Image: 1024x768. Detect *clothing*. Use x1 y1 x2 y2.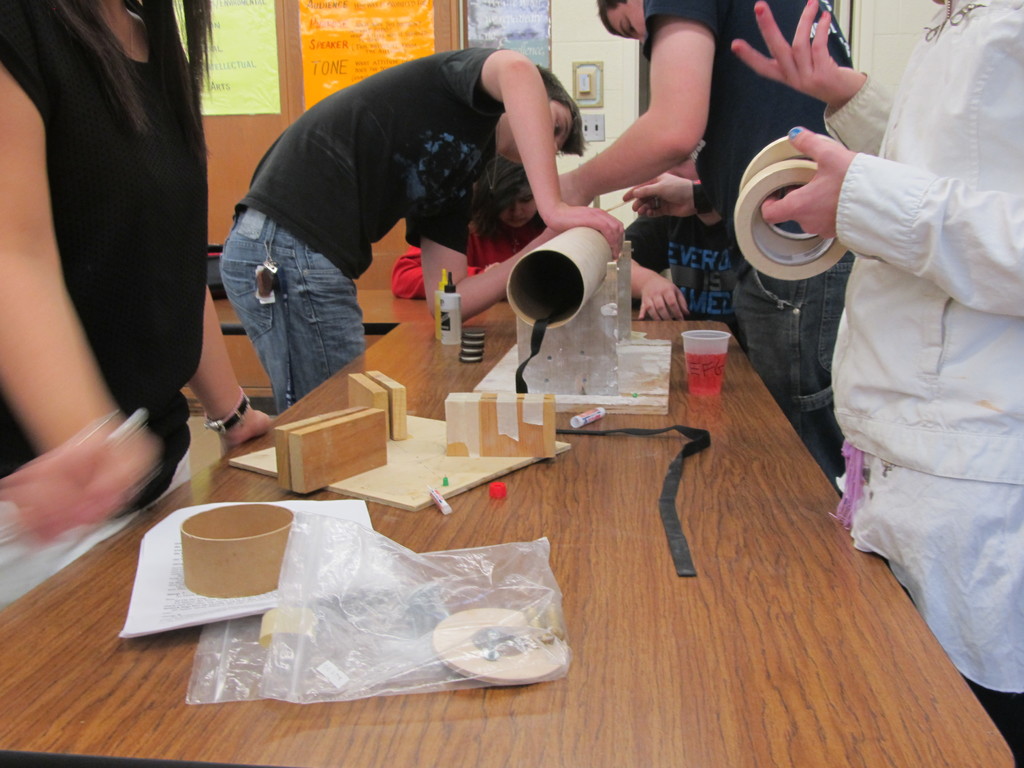
628 213 739 338.
